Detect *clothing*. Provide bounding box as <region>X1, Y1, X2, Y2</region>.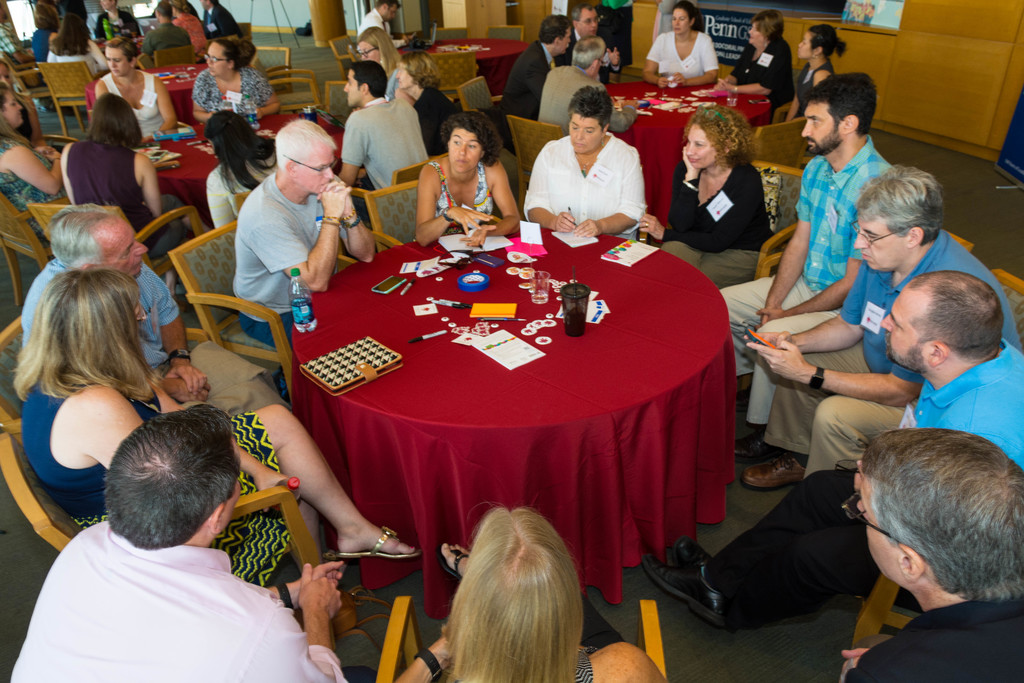
<region>72, 133, 177, 259</region>.
